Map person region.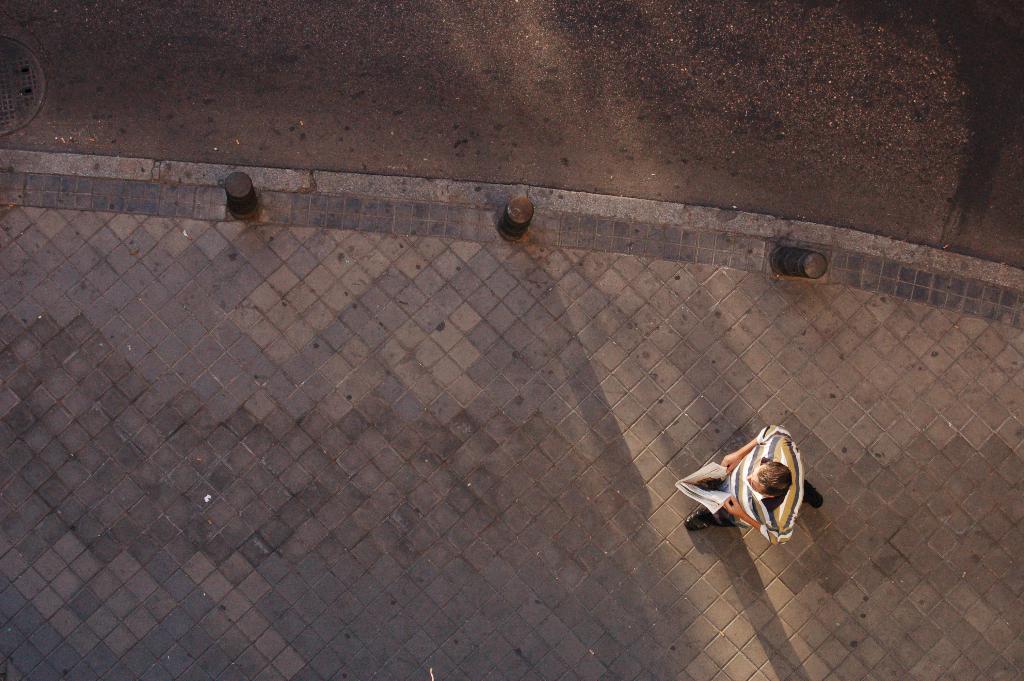
Mapped to (686, 425, 822, 548).
